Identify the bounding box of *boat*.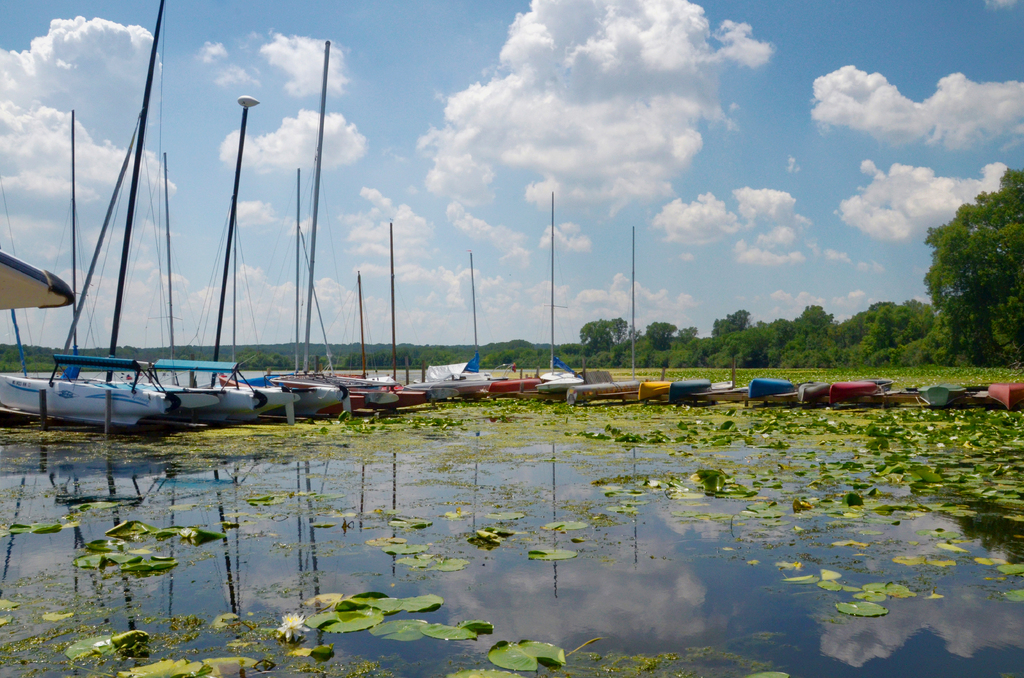
bbox=(415, 380, 543, 406).
